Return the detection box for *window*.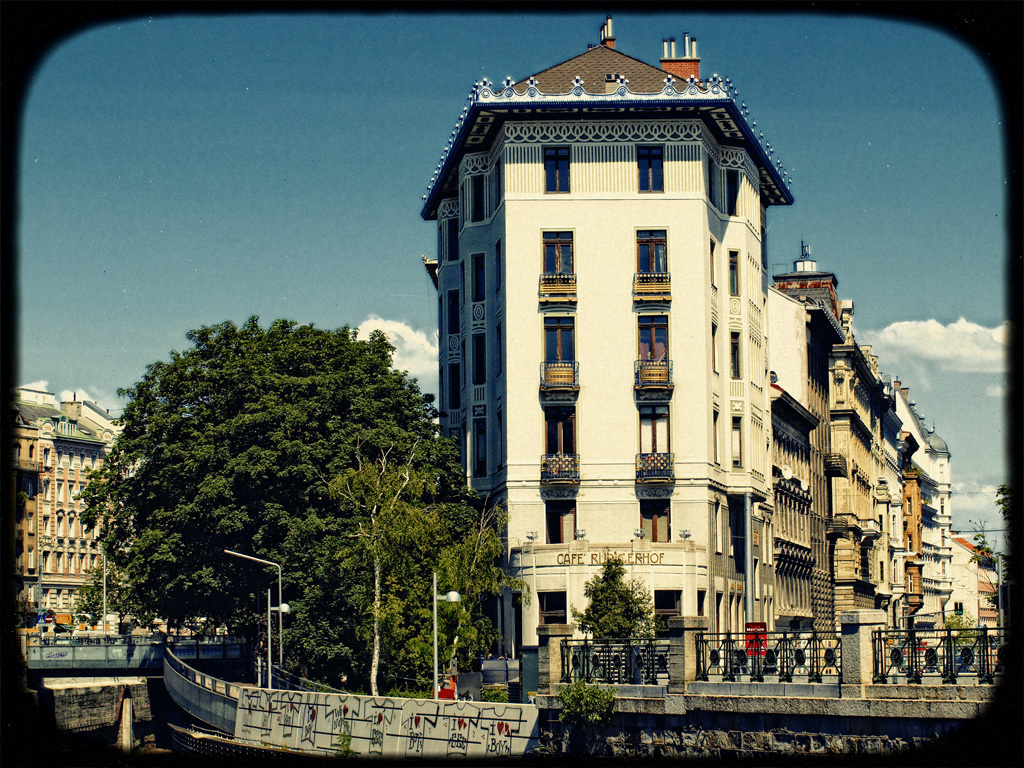
bbox=(540, 134, 575, 200).
